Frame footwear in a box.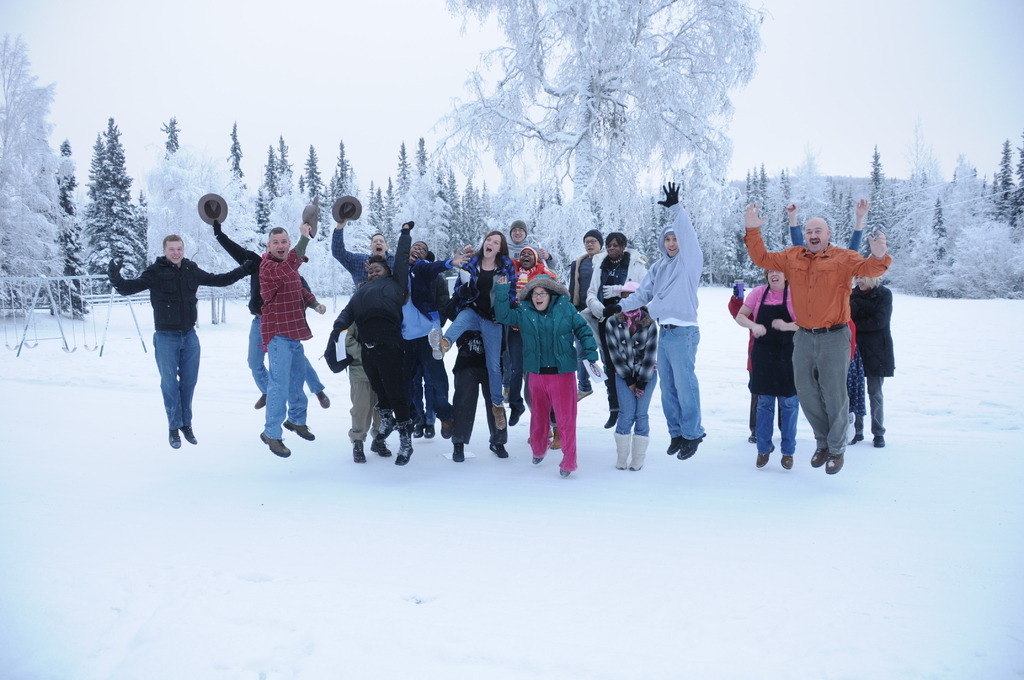
{"x1": 451, "y1": 442, "x2": 465, "y2": 462}.
